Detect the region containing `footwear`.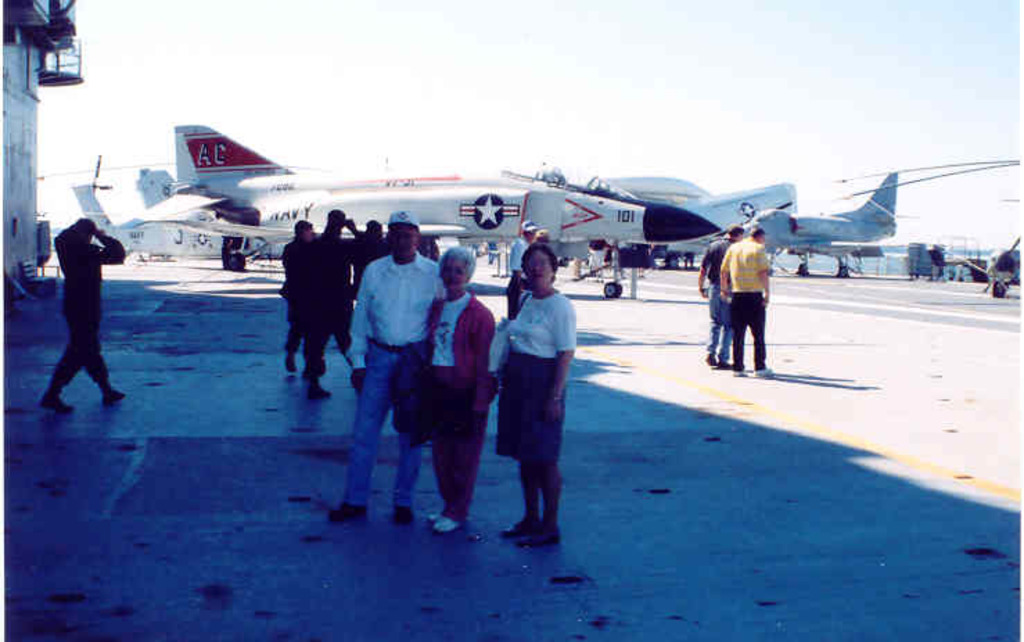
region(754, 365, 768, 376).
